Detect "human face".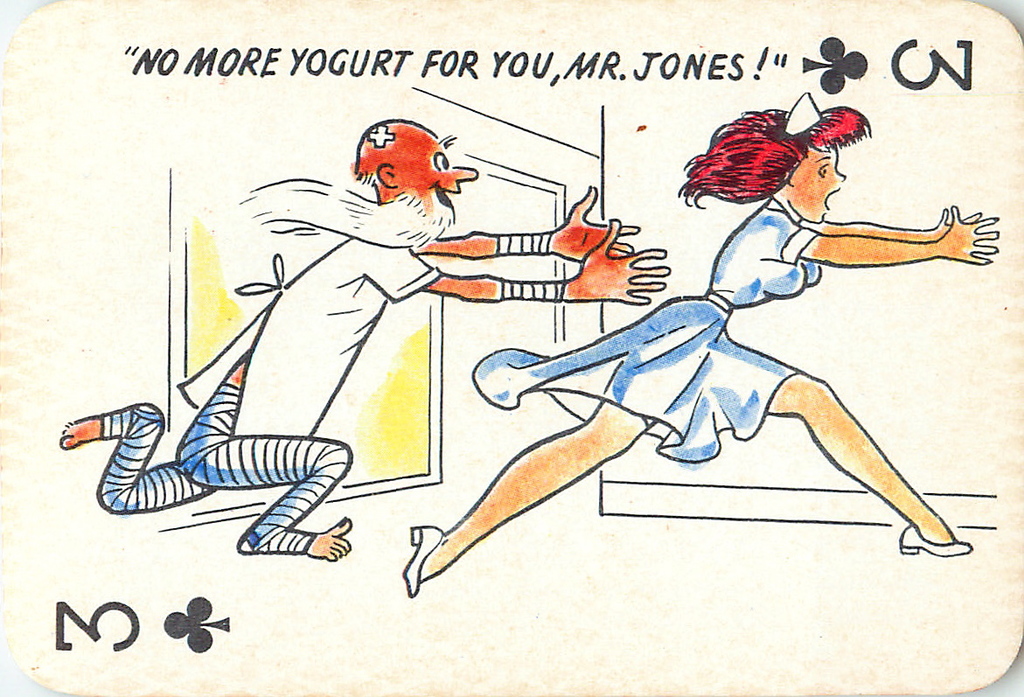
Detected at bbox=[794, 147, 844, 220].
